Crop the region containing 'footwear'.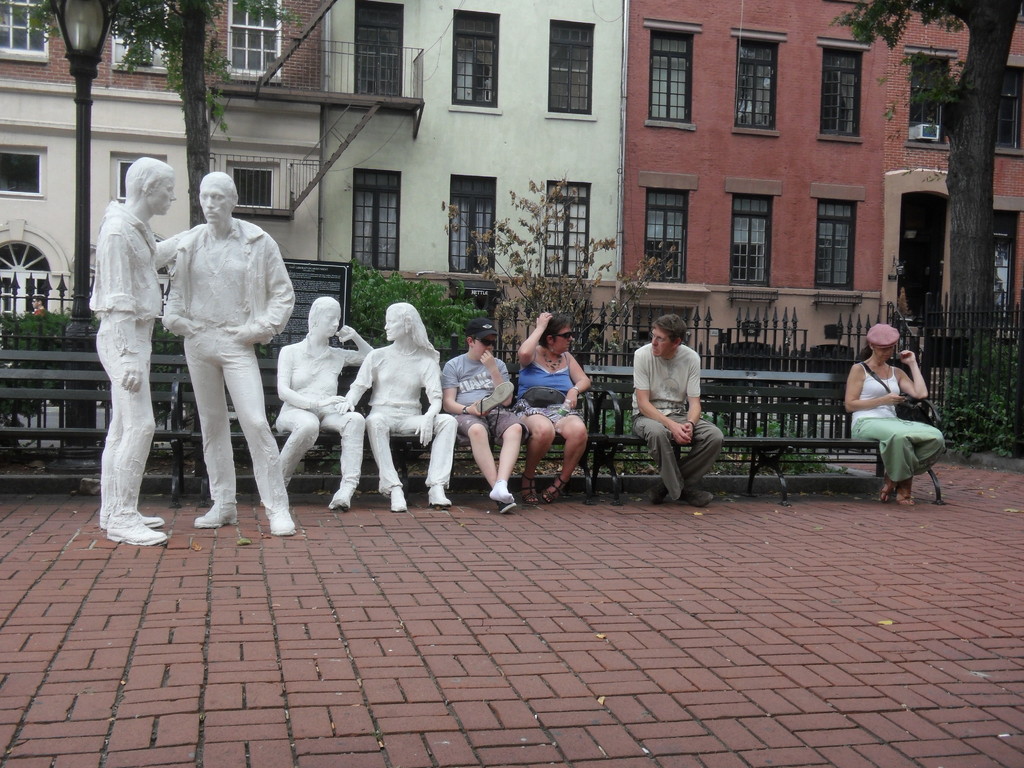
Crop region: [268,508,300,538].
